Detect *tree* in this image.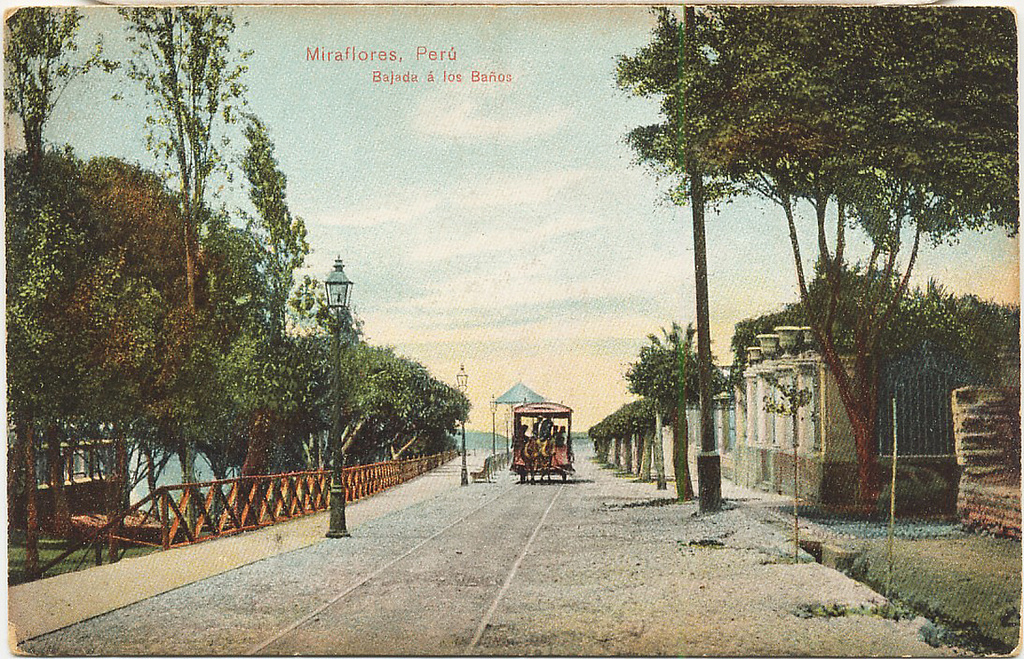
Detection: <box>0,5,102,188</box>.
